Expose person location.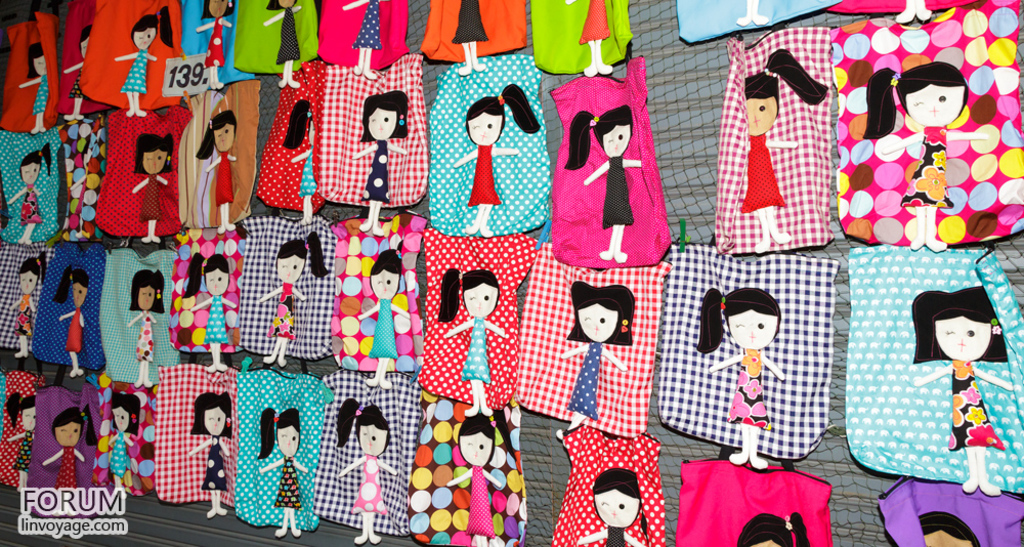
Exposed at (x1=4, y1=119, x2=88, y2=248).
